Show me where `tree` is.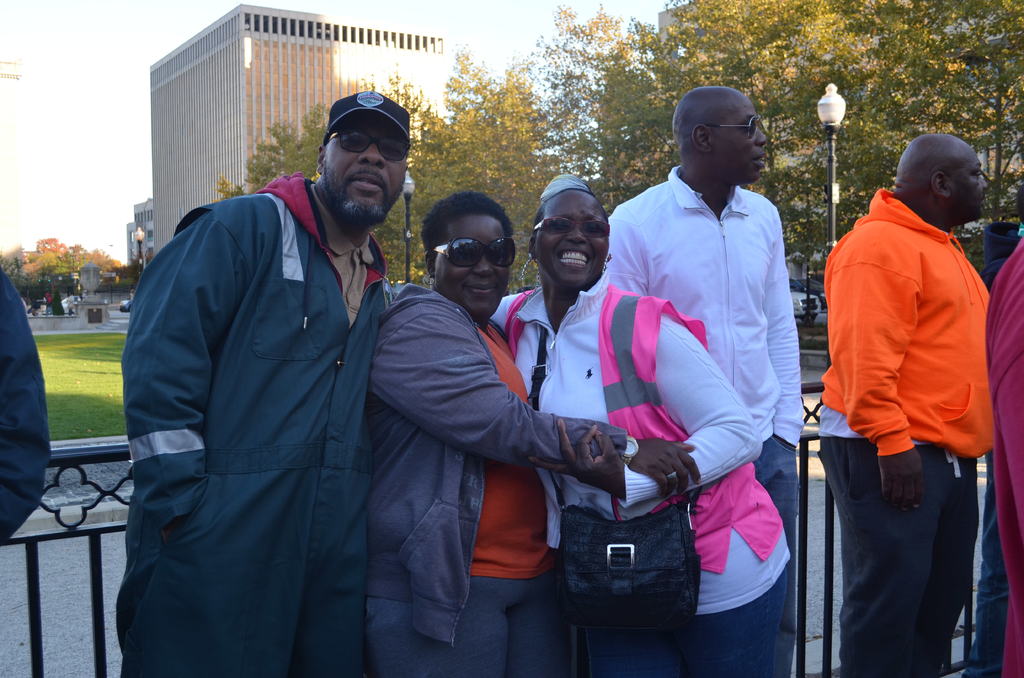
`tree` is at 659/0/866/225.
